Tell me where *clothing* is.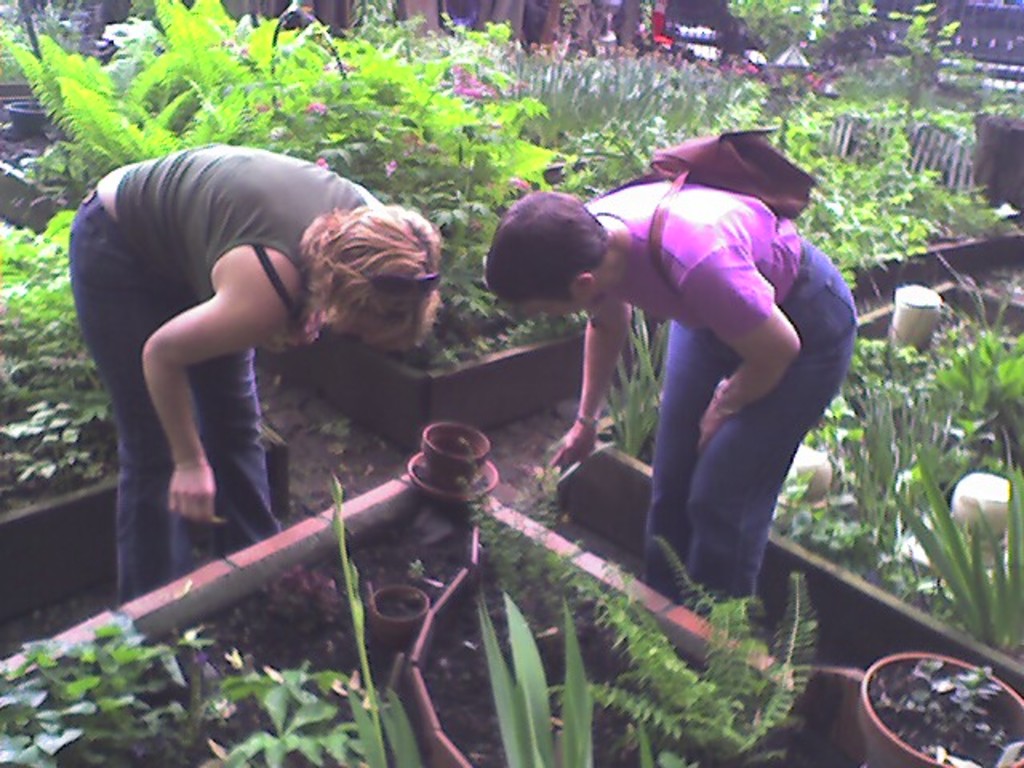
*clothing* is at l=77, t=144, r=389, b=658.
